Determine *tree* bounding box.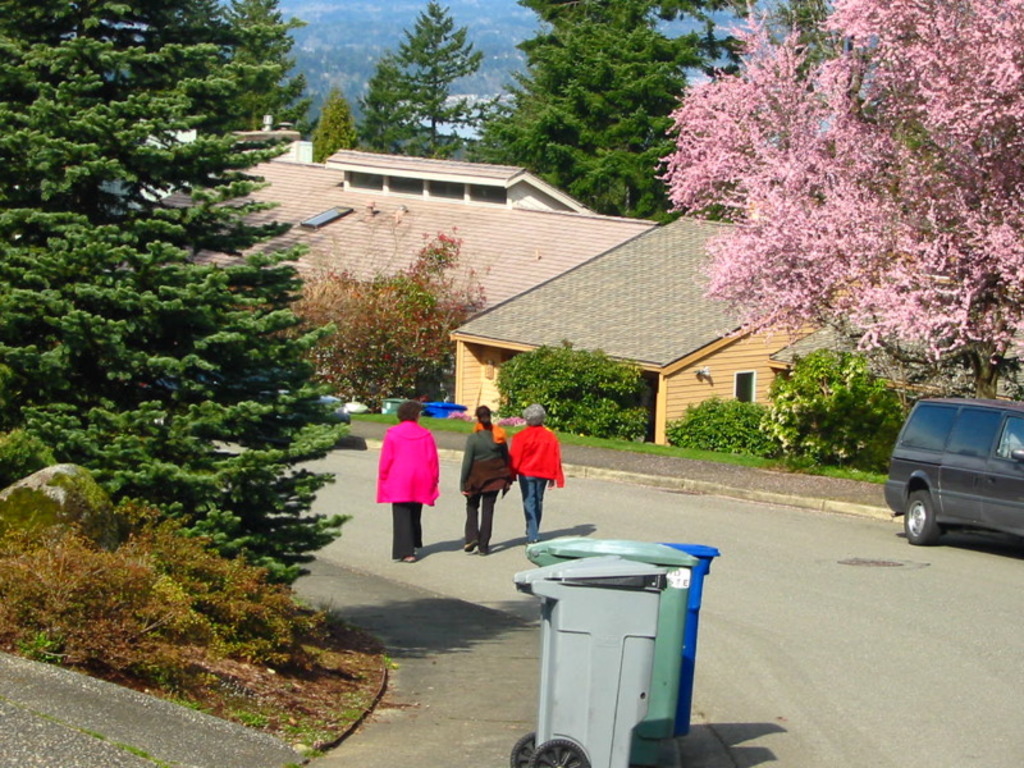
Determined: [294, 83, 362, 166].
